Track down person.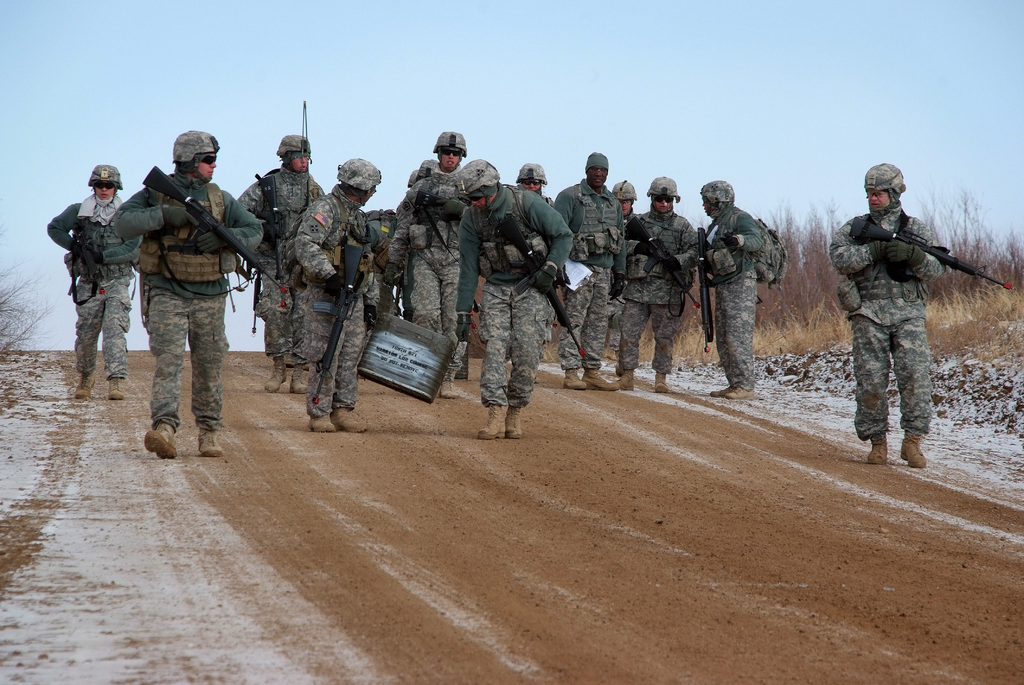
Tracked to <bbox>694, 175, 767, 401</bbox>.
